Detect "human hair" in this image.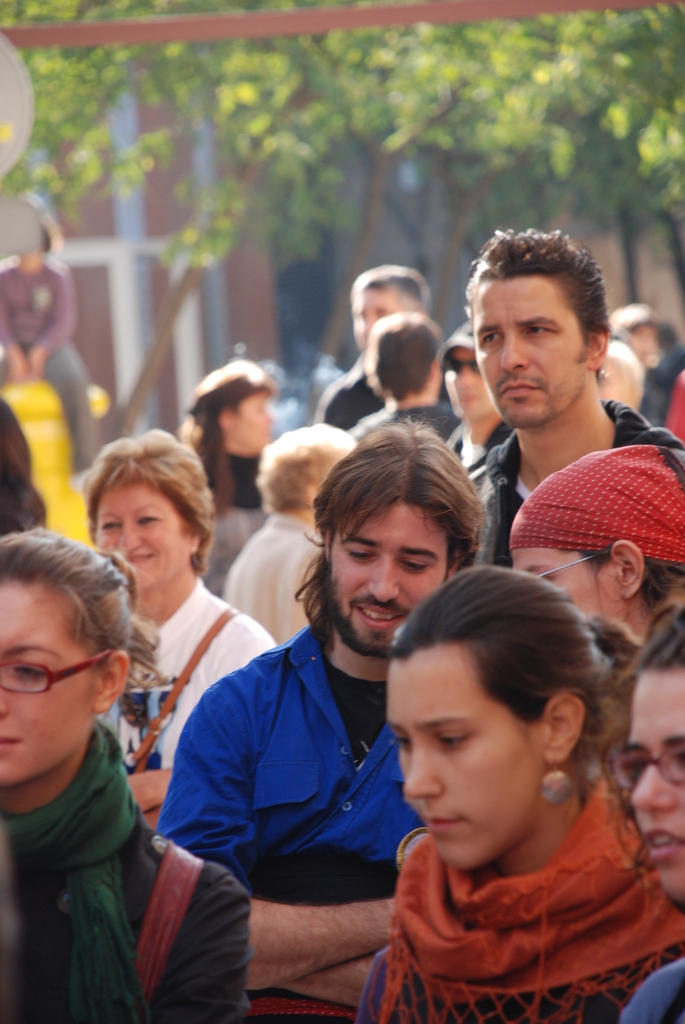
Detection: 460:230:610:386.
